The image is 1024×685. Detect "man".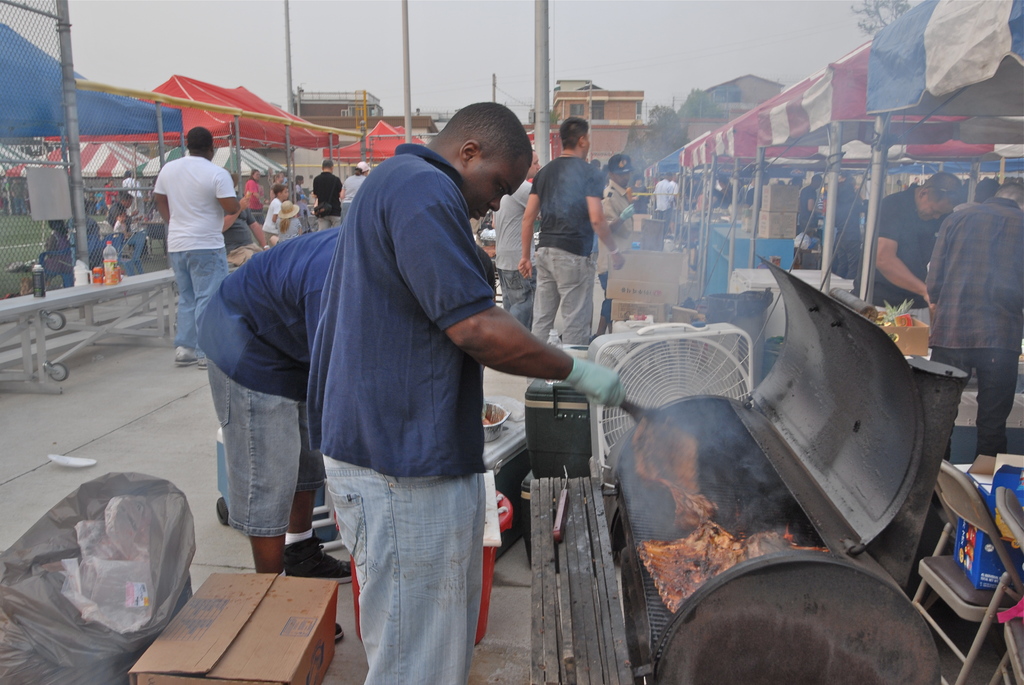
Detection: x1=829, y1=169, x2=867, y2=282.
